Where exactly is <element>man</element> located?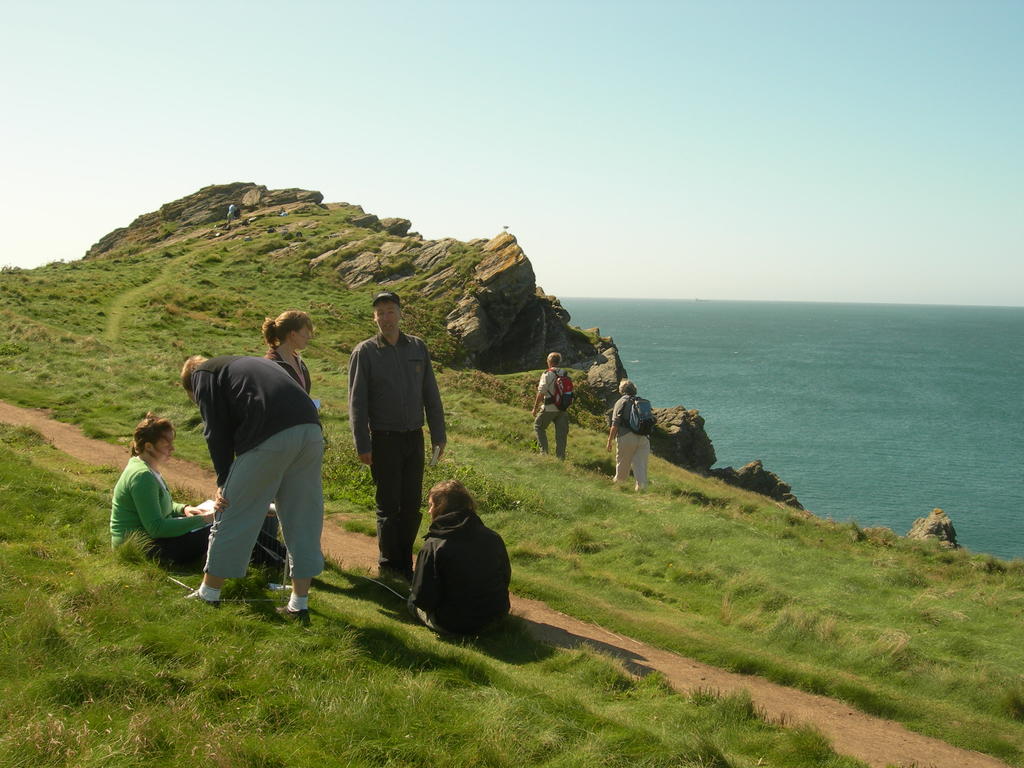
Its bounding box is (175, 312, 324, 632).
